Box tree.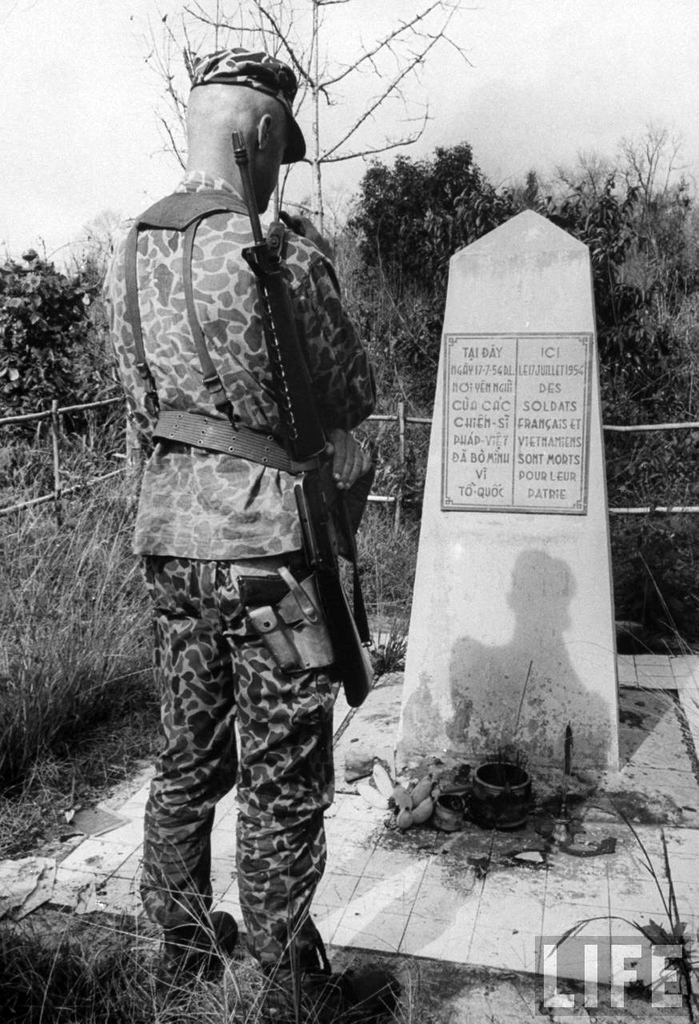
bbox=[337, 145, 531, 335].
